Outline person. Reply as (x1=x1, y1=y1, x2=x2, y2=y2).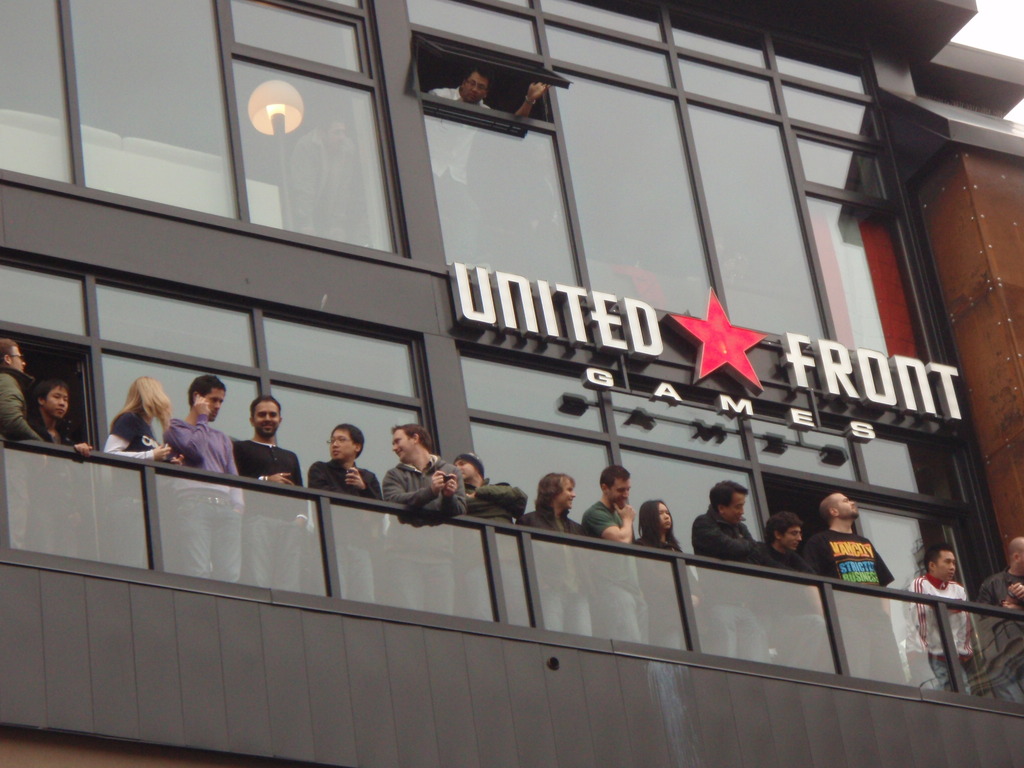
(x1=801, y1=494, x2=896, y2=679).
